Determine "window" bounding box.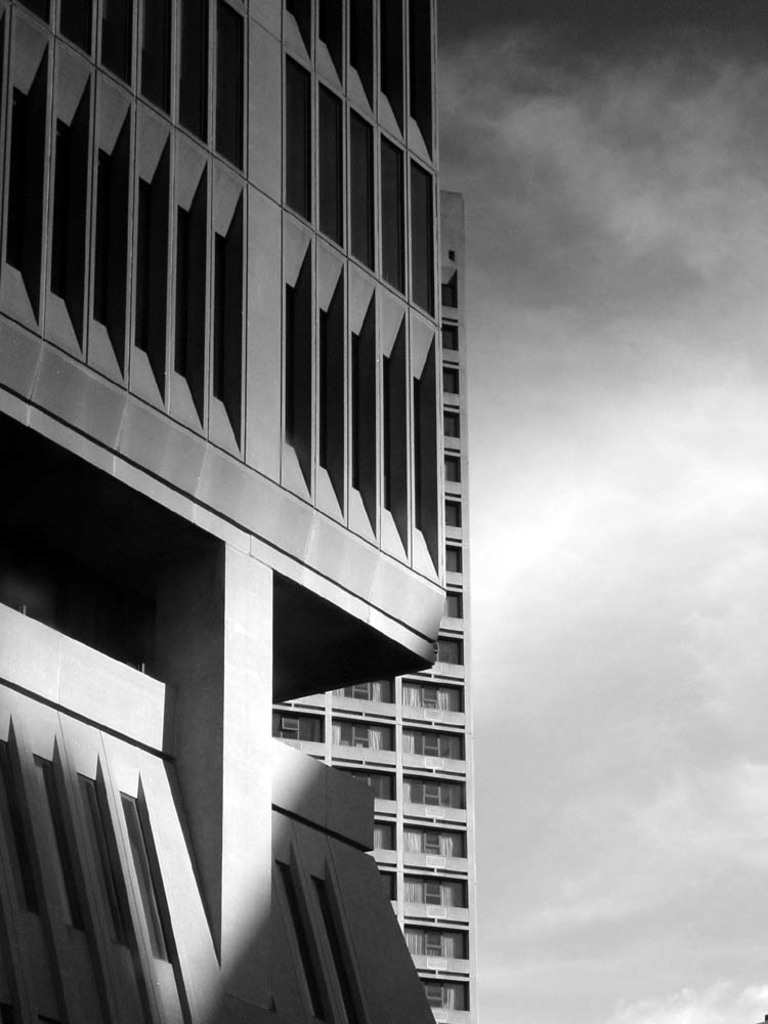
Determined: 328, 674, 396, 701.
